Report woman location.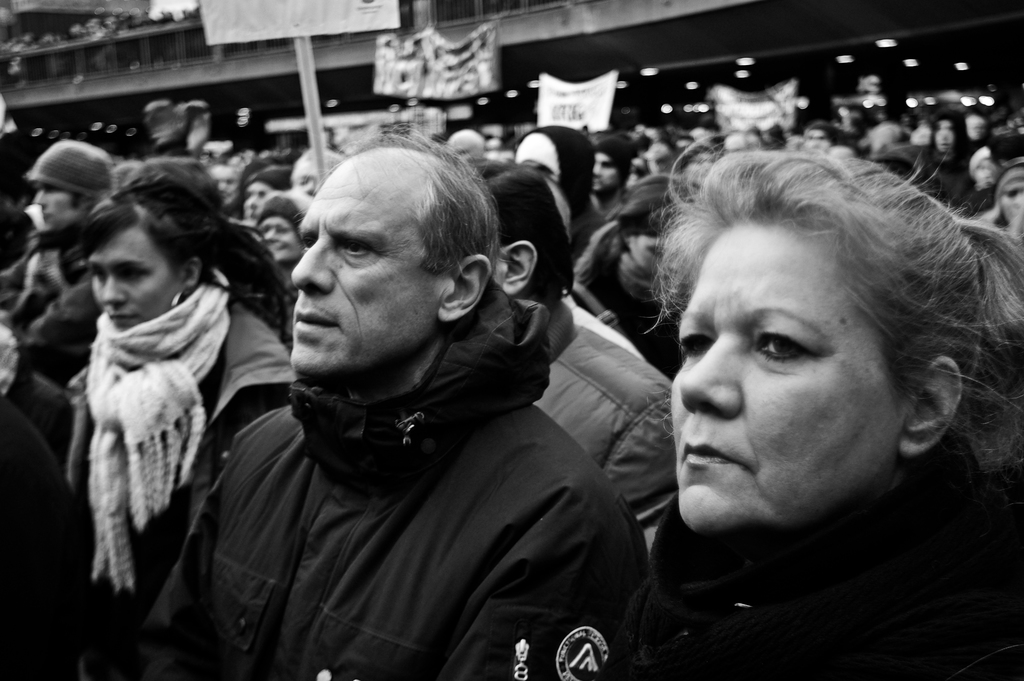
Report: l=250, t=188, r=312, b=280.
